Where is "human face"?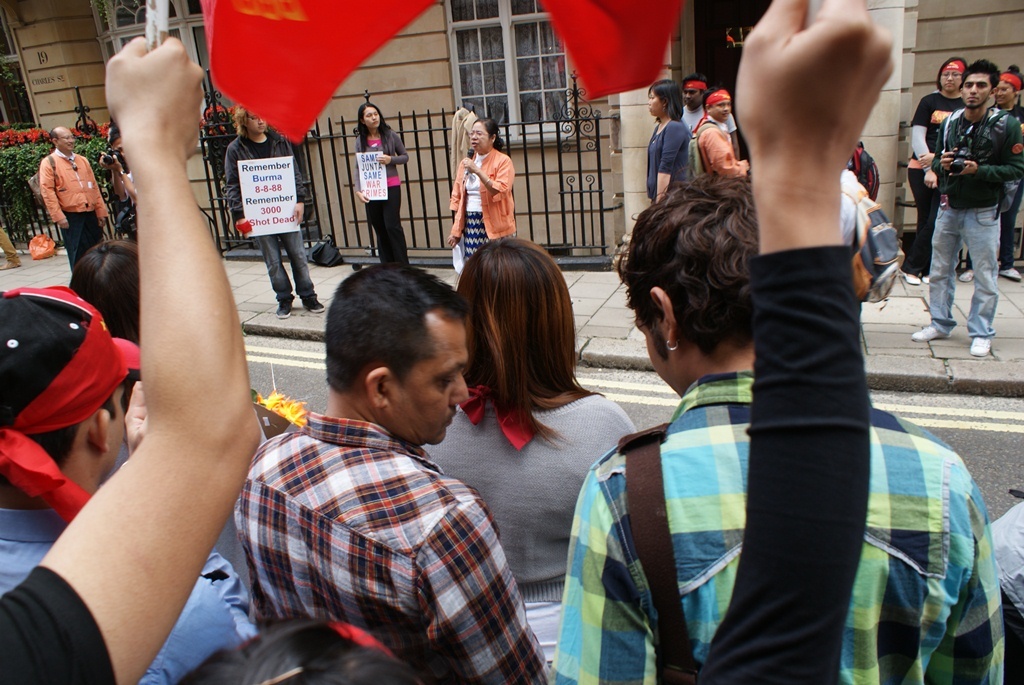
pyautogui.locateOnScreen(361, 103, 382, 127).
